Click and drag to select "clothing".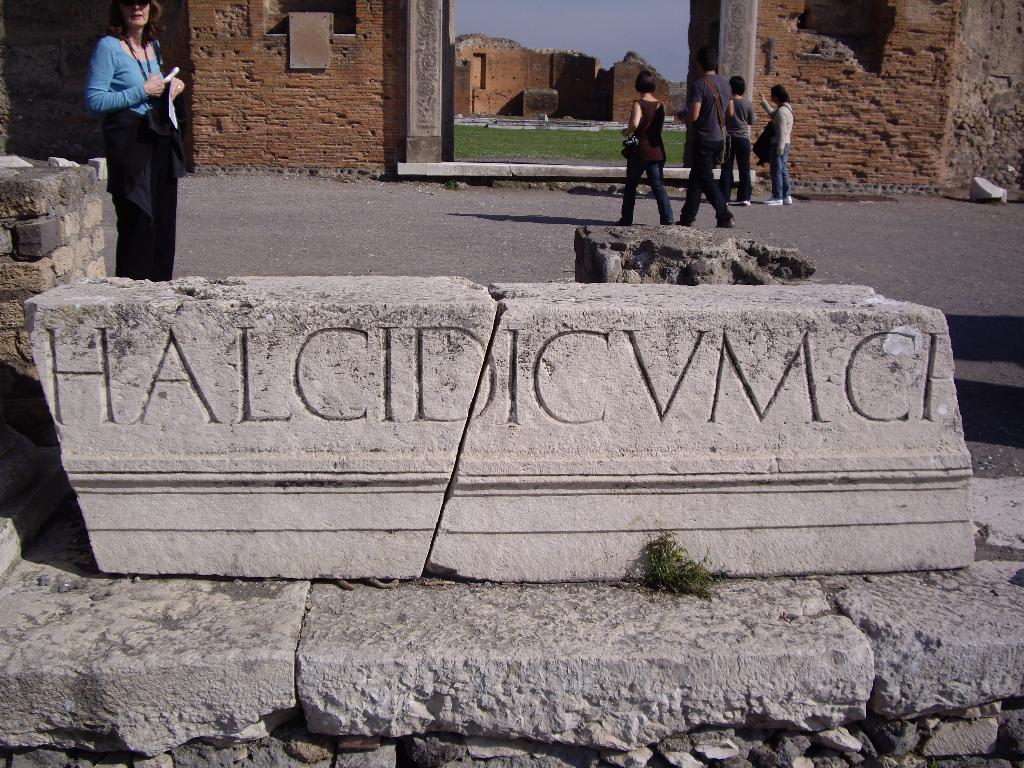
Selection: detection(759, 94, 792, 202).
